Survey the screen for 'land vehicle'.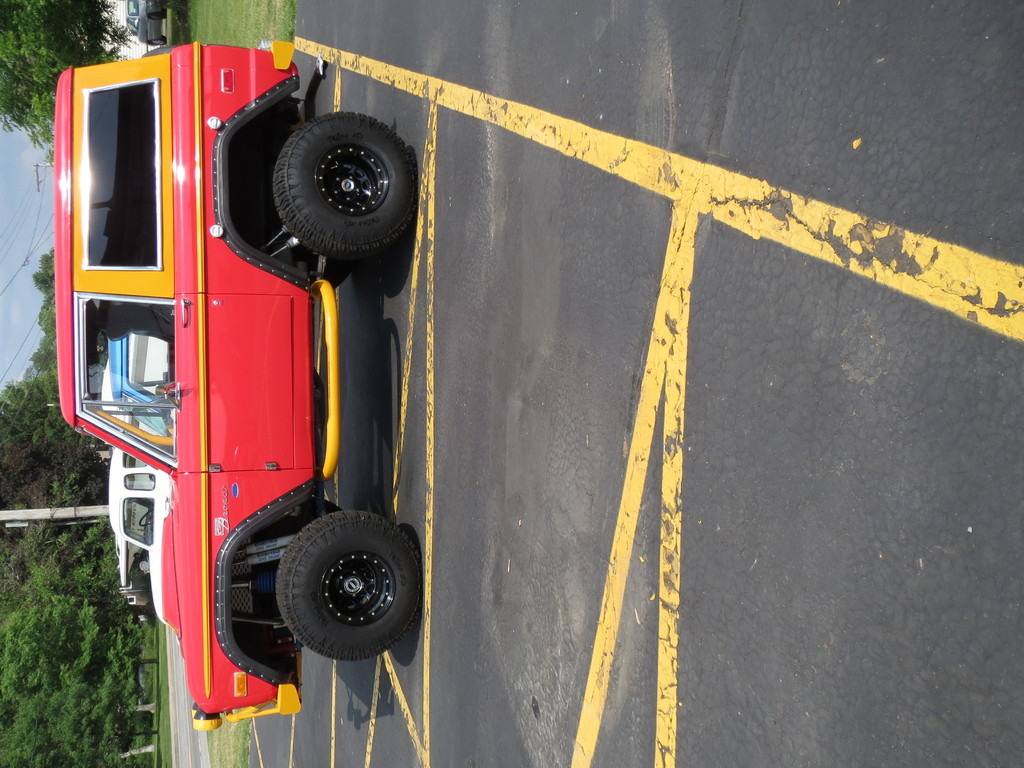
Survey found: box=[95, 360, 173, 444].
